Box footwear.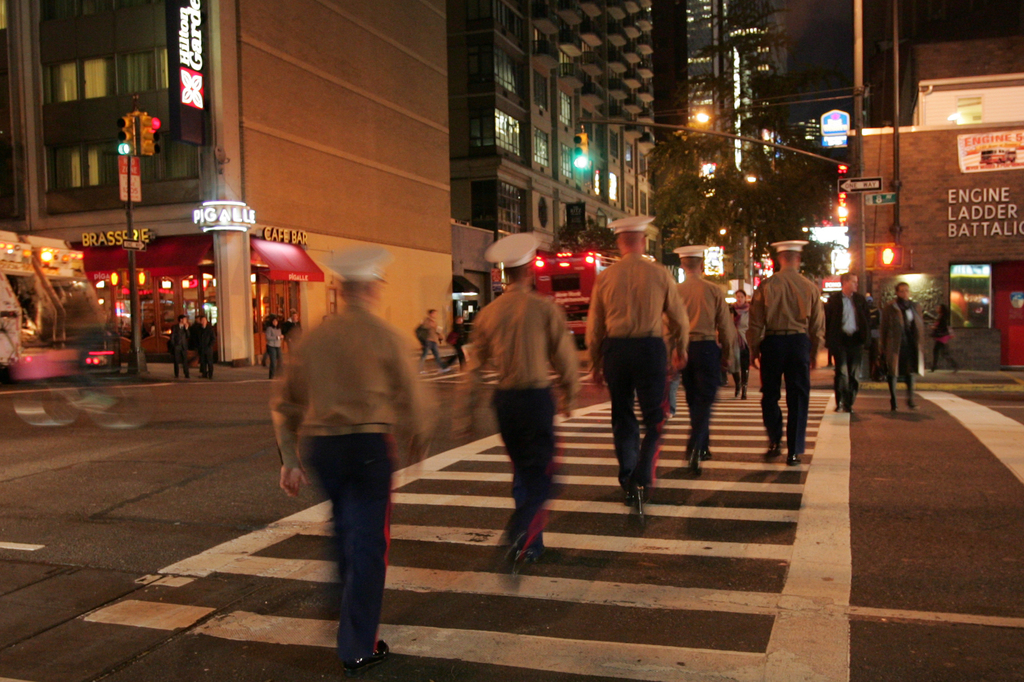
634:488:640:520.
